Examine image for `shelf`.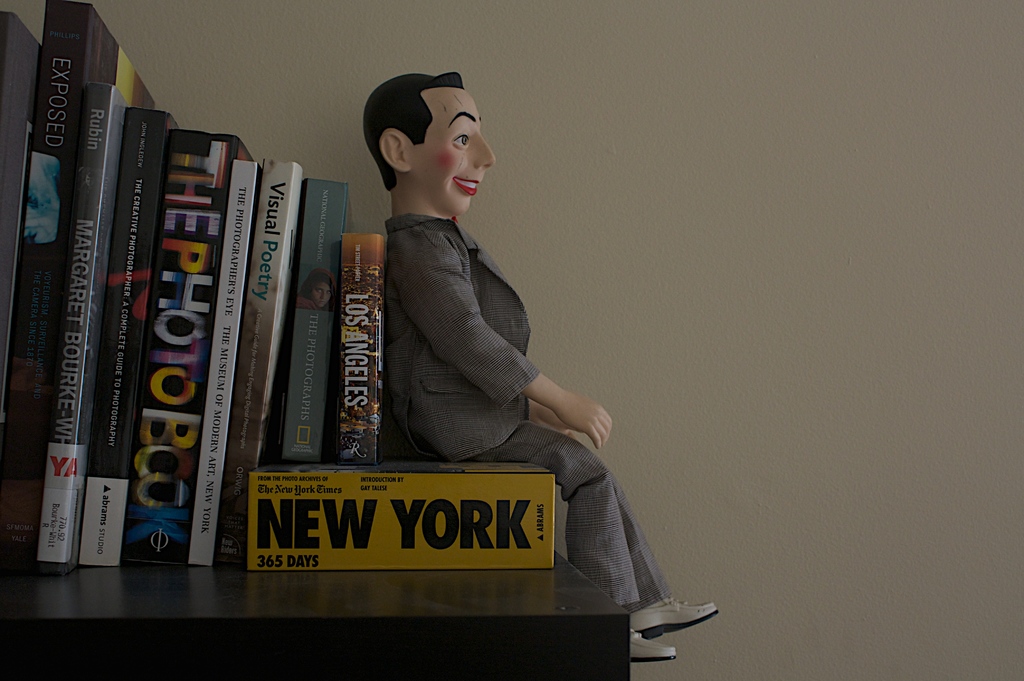
Examination result: box(105, 81, 690, 657).
